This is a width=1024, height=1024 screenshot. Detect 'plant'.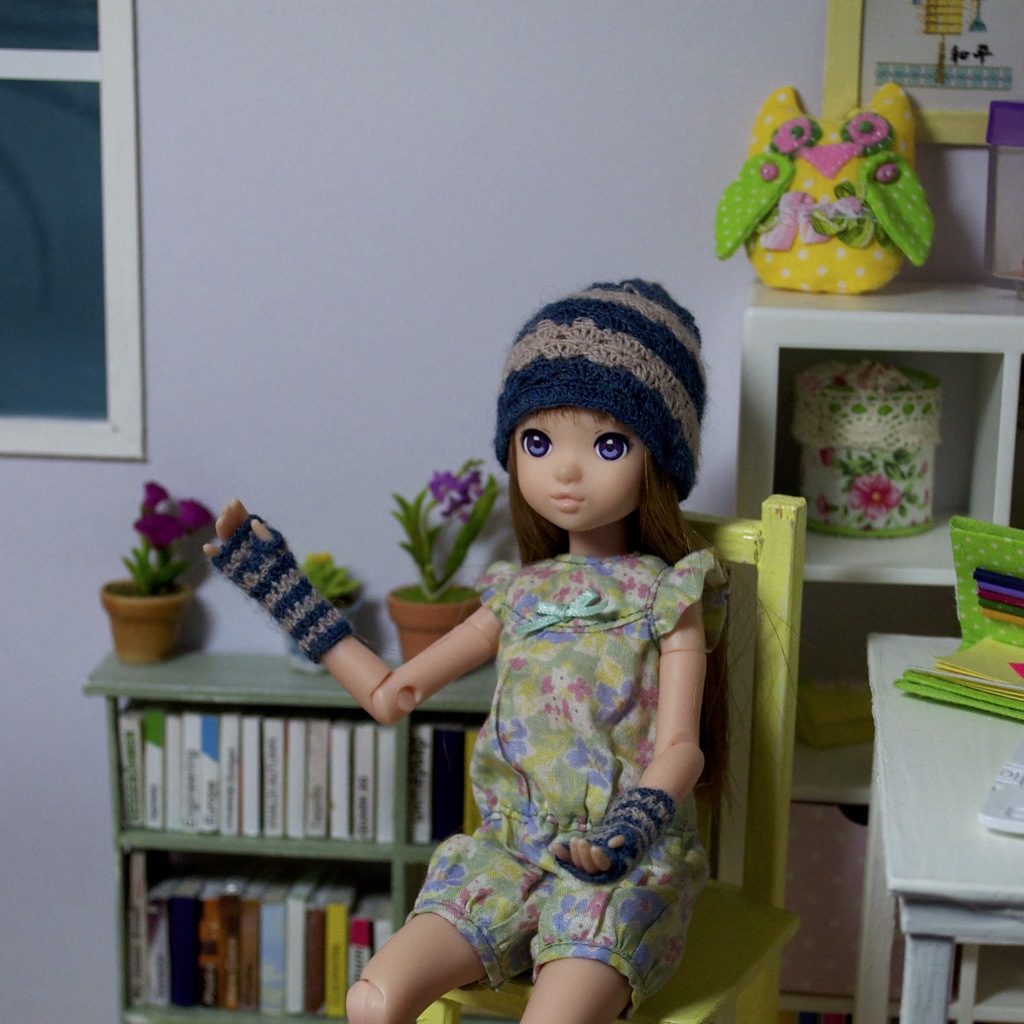
l=389, t=462, r=508, b=597.
